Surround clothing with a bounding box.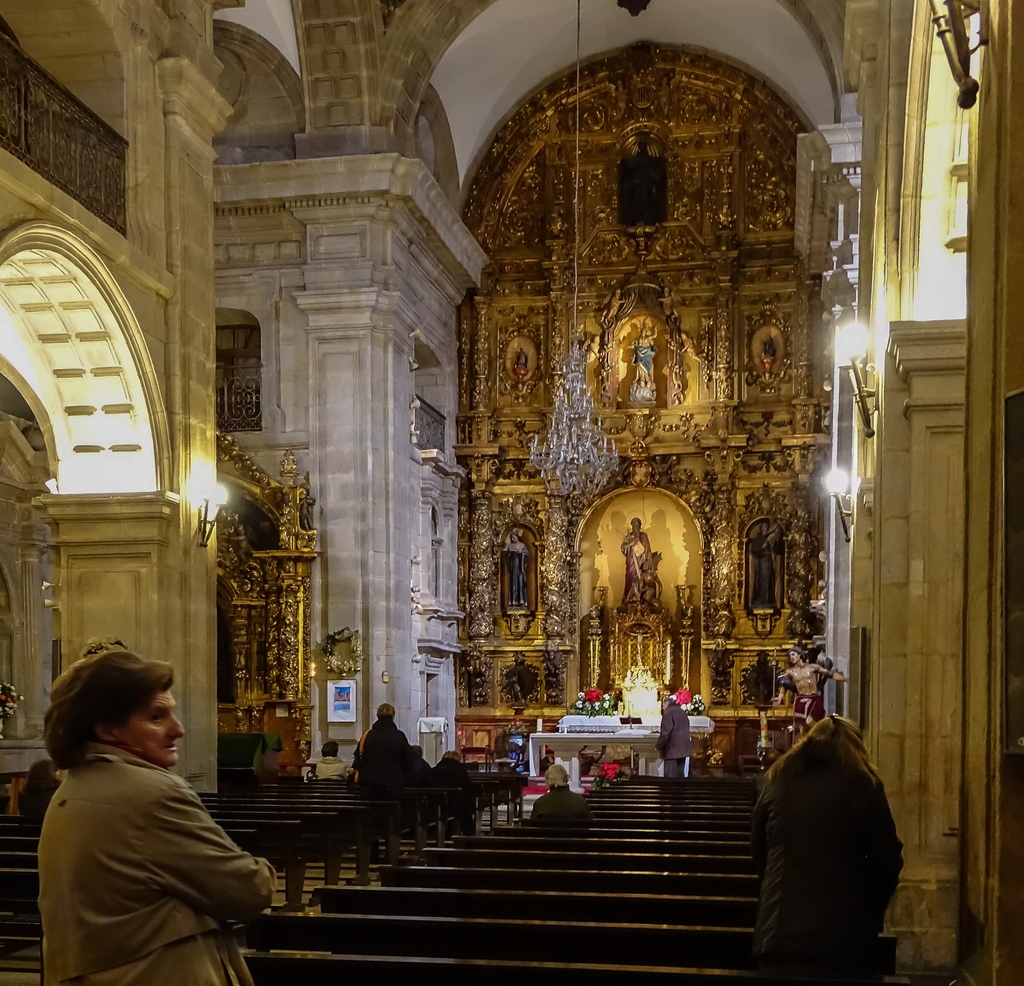
bbox=(353, 717, 413, 781).
